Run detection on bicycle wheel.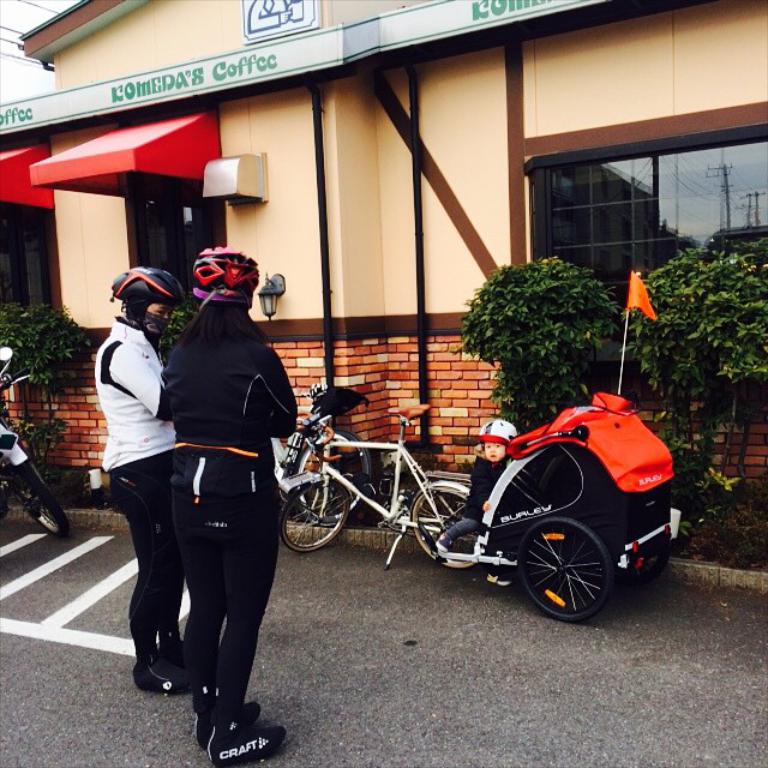
Result: [x1=5, y1=457, x2=68, y2=540].
